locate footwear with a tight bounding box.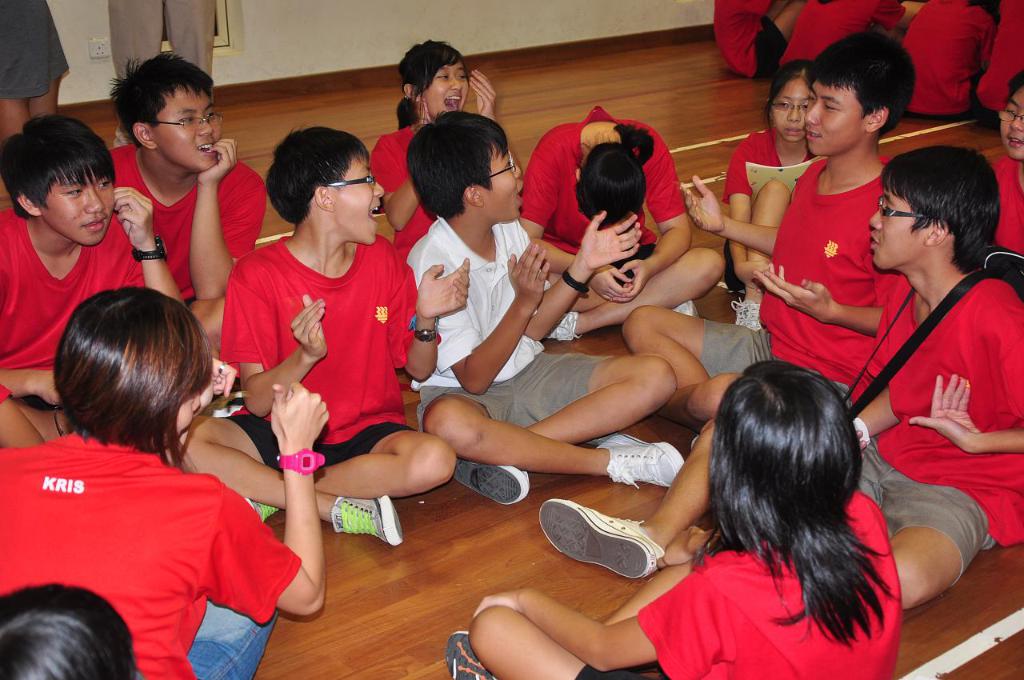
670 296 701 321.
